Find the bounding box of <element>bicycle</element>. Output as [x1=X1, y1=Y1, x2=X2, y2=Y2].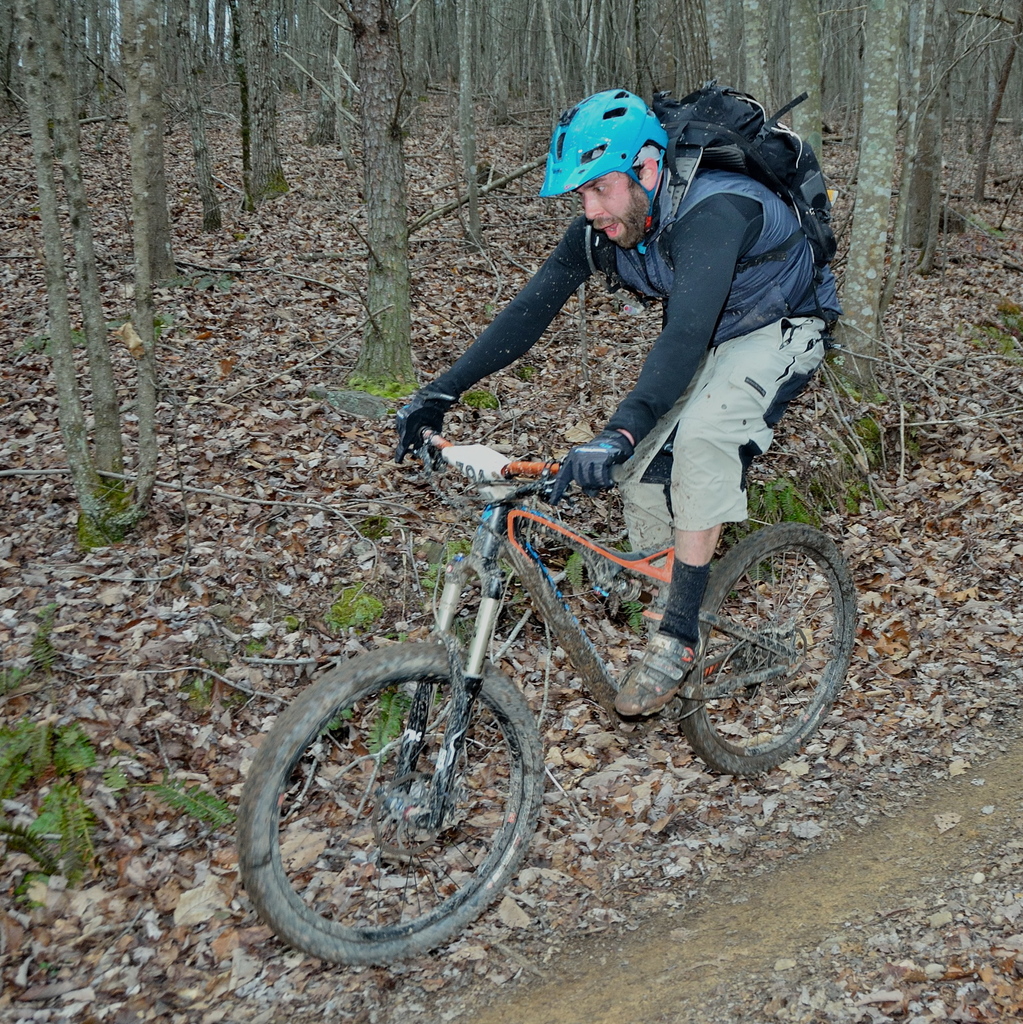
[x1=221, y1=412, x2=869, y2=970].
